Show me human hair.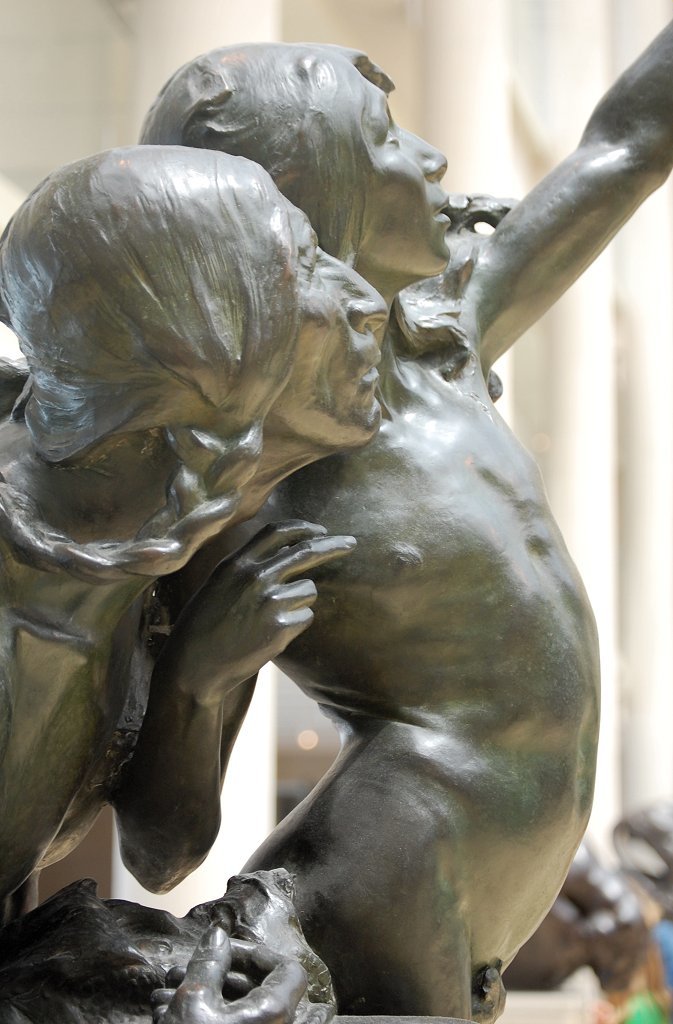
human hair is here: [x1=15, y1=142, x2=325, y2=616].
